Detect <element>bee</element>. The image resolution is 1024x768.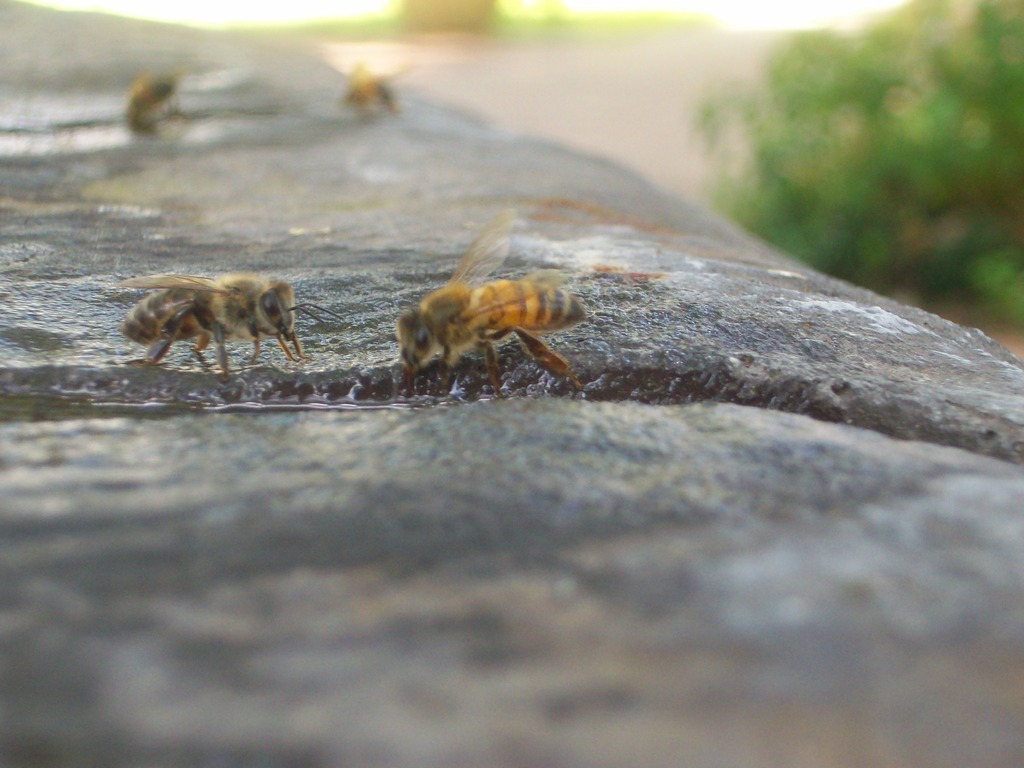
(x1=364, y1=219, x2=593, y2=406).
